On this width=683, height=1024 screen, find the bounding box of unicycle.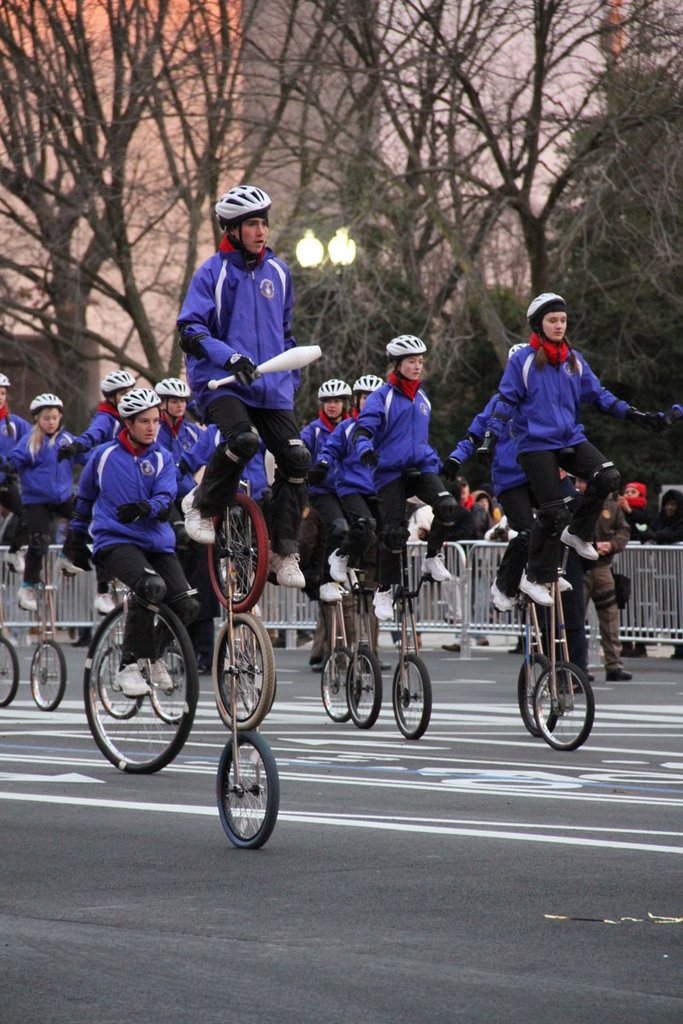
Bounding box: {"x1": 316, "y1": 596, "x2": 359, "y2": 718}.
